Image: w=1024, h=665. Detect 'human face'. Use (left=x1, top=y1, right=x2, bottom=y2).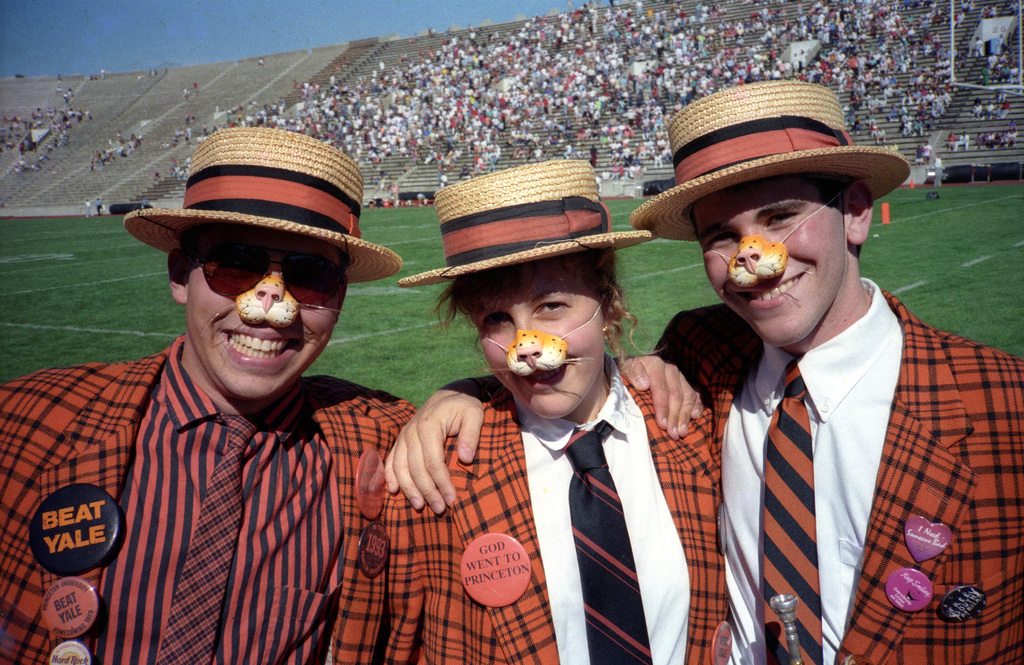
(left=701, top=179, right=847, bottom=345).
